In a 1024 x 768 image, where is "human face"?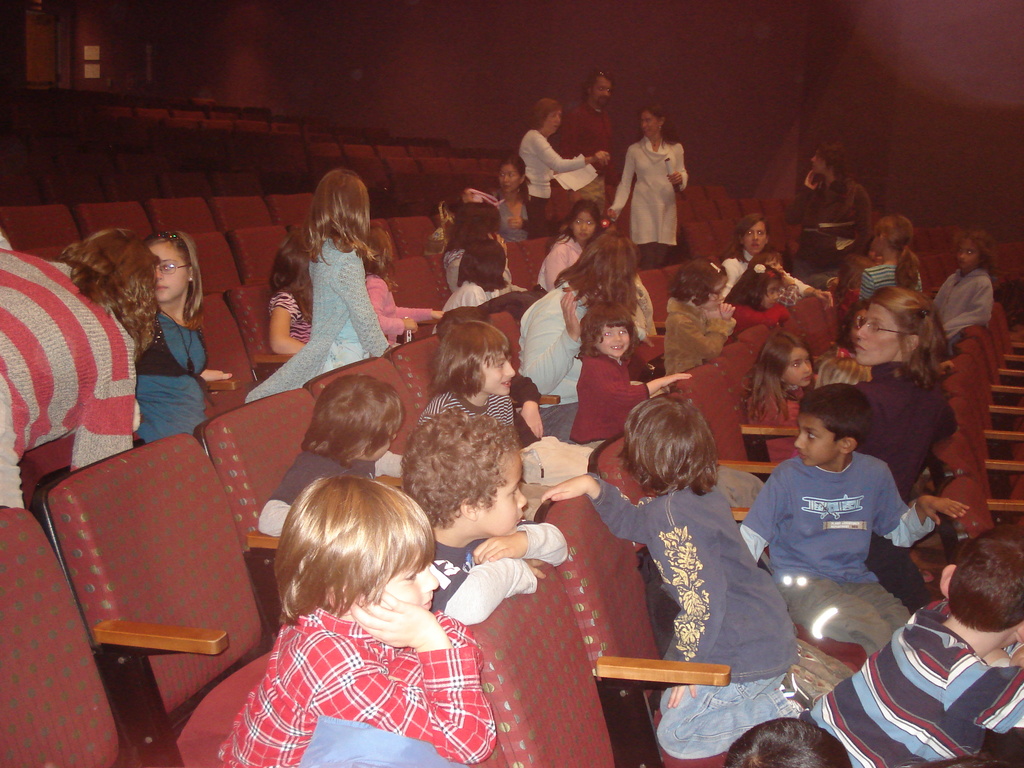
box=[553, 111, 559, 130].
